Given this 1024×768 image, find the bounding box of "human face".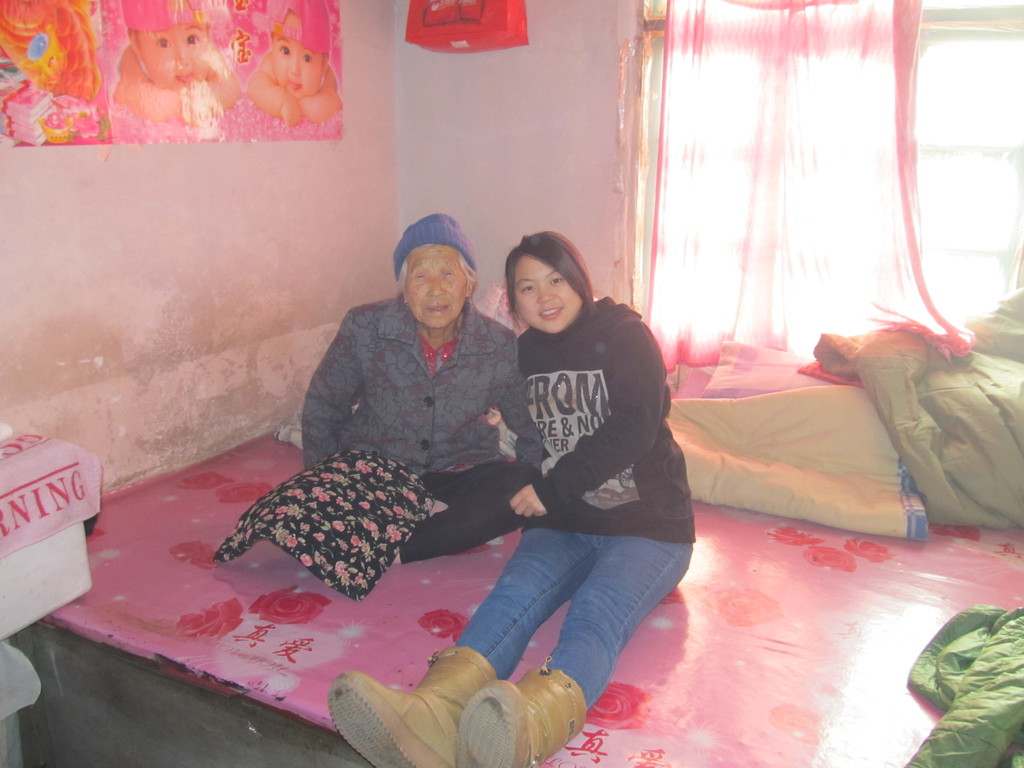
rect(395, 241, 467, 333).
